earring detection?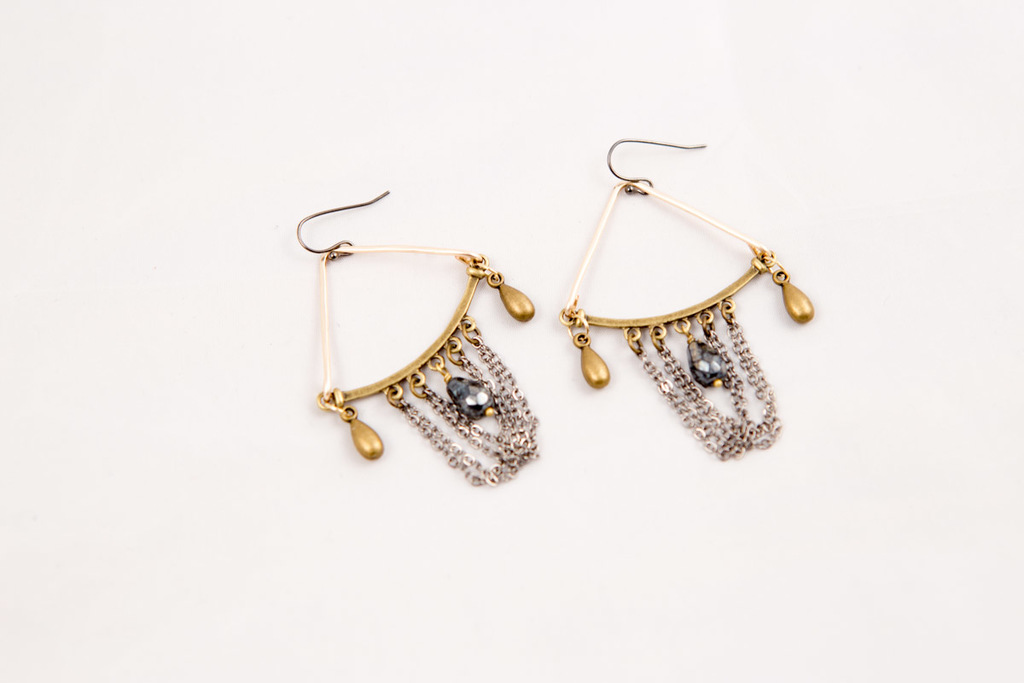
x1=563 y1=131 x2=812 y2=463
